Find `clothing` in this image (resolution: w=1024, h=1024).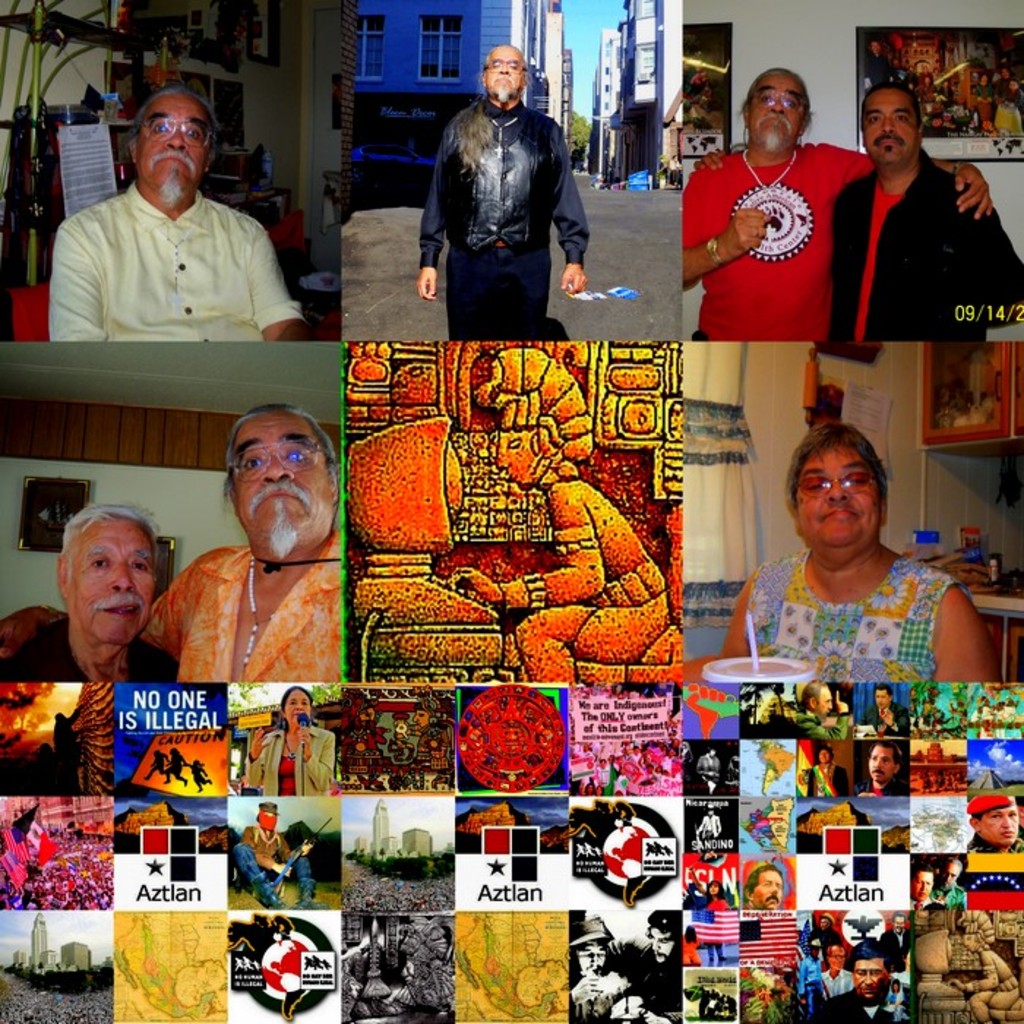
box(0, 816, 53, 889).
